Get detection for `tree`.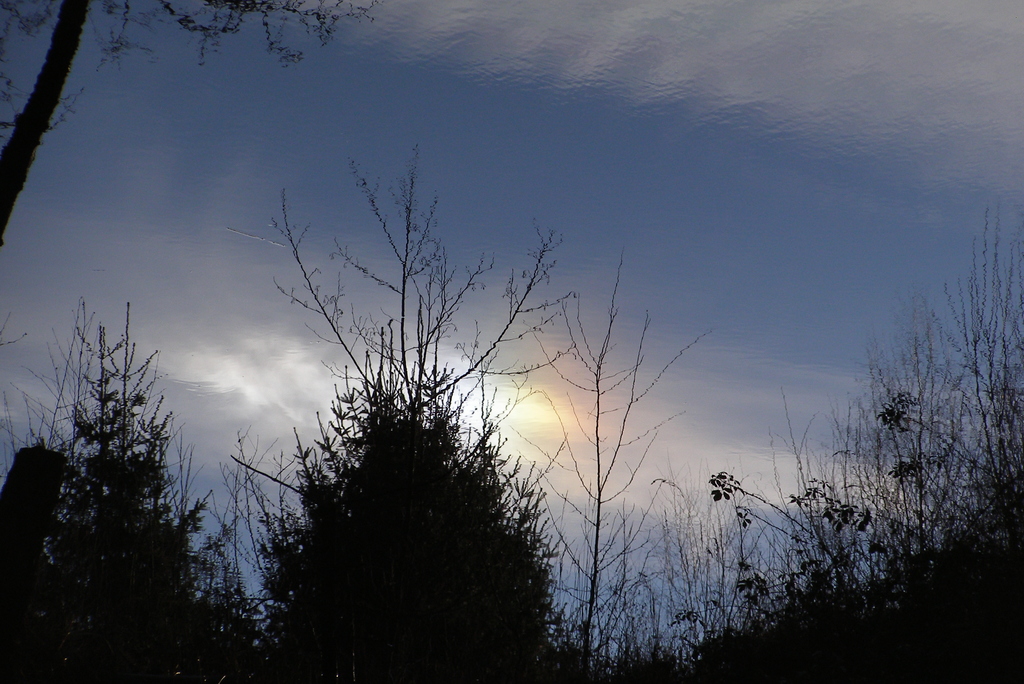
Detection: detection(241, 143, 586, 683).
